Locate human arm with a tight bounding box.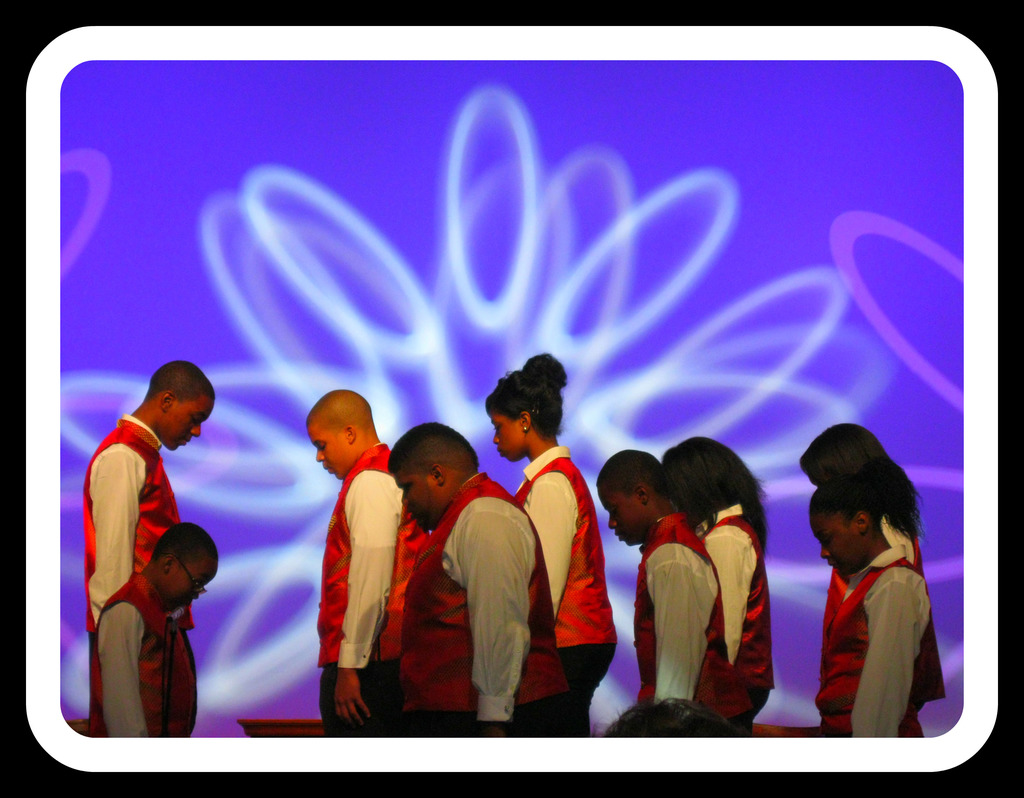
<bbox>703, 538, 754, 662</bbox>.
